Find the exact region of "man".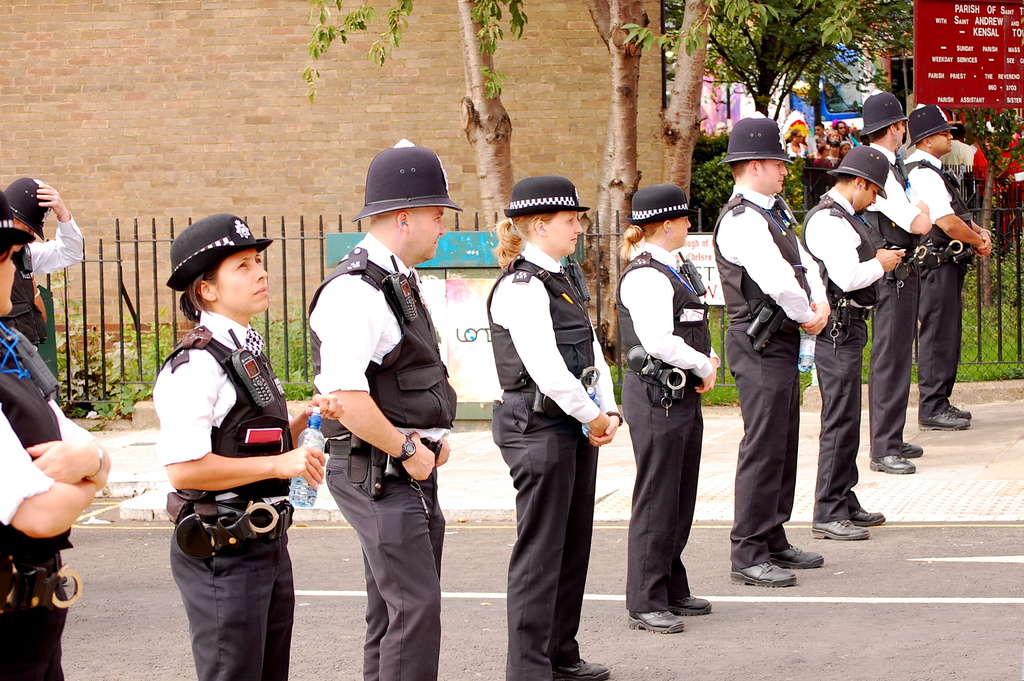
Exact region: (left=856, top=94, right=930, bottom=477).
